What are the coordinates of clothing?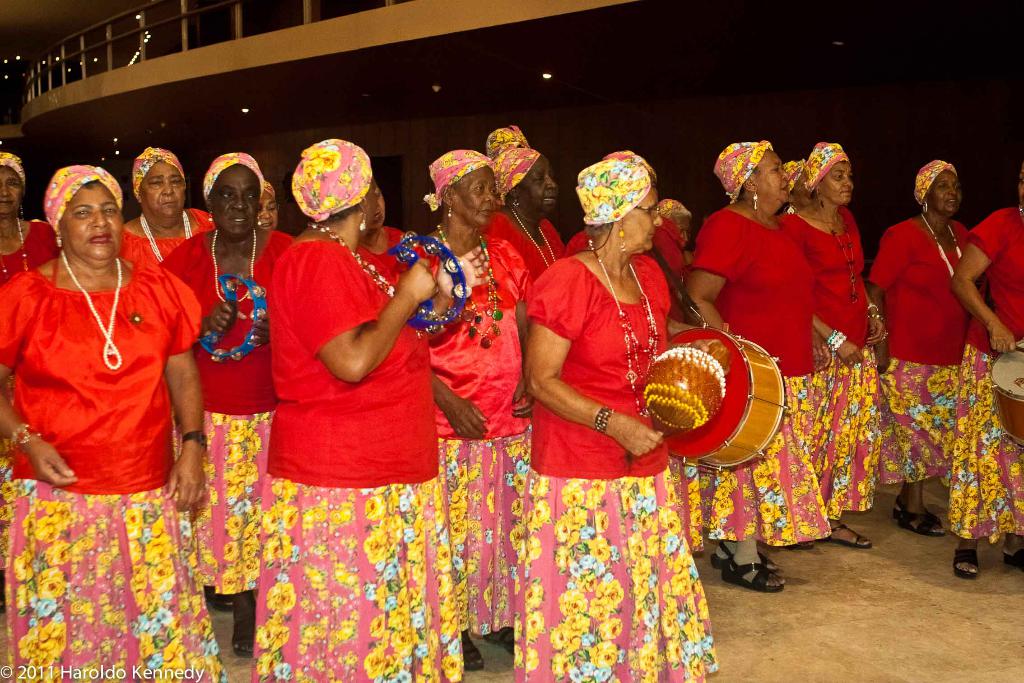
pyautogui.locateOnScreen(361, 234, 465, 319).
